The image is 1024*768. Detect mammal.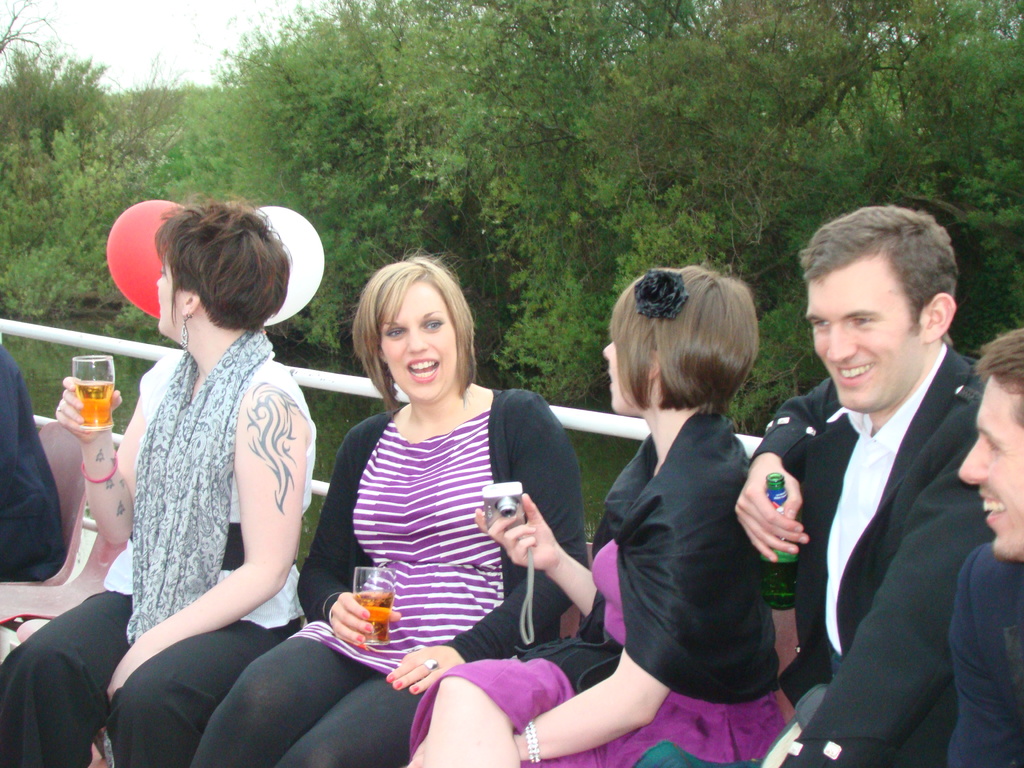
Detection: 0,339,67,585.
